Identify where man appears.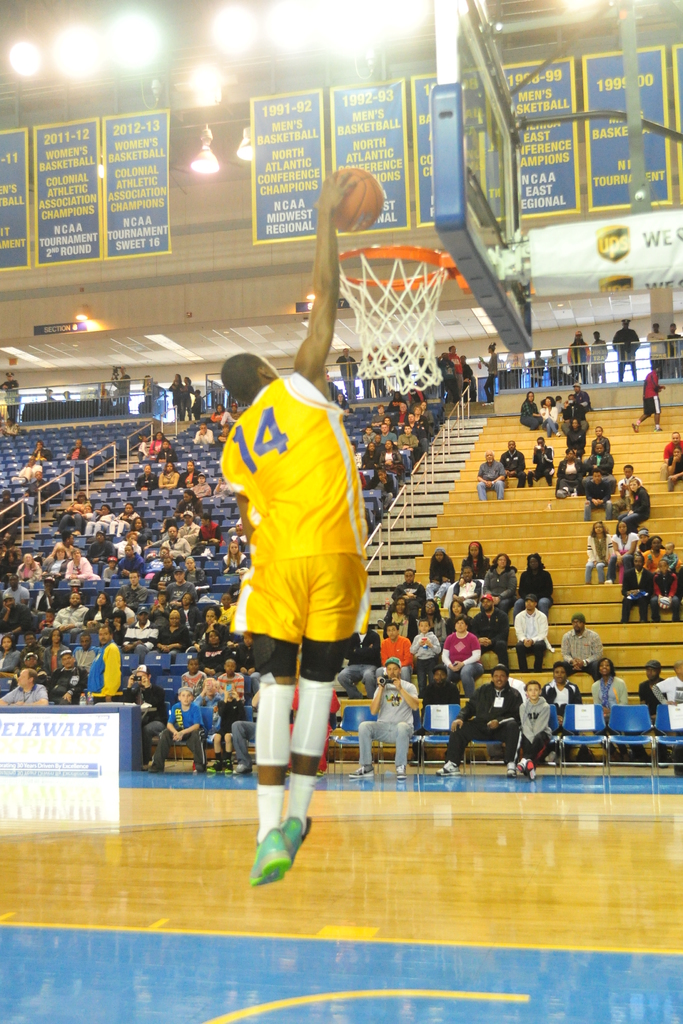
Appears at {"left": 443, "top": 343, "right": 464, "bottom": 394}.
